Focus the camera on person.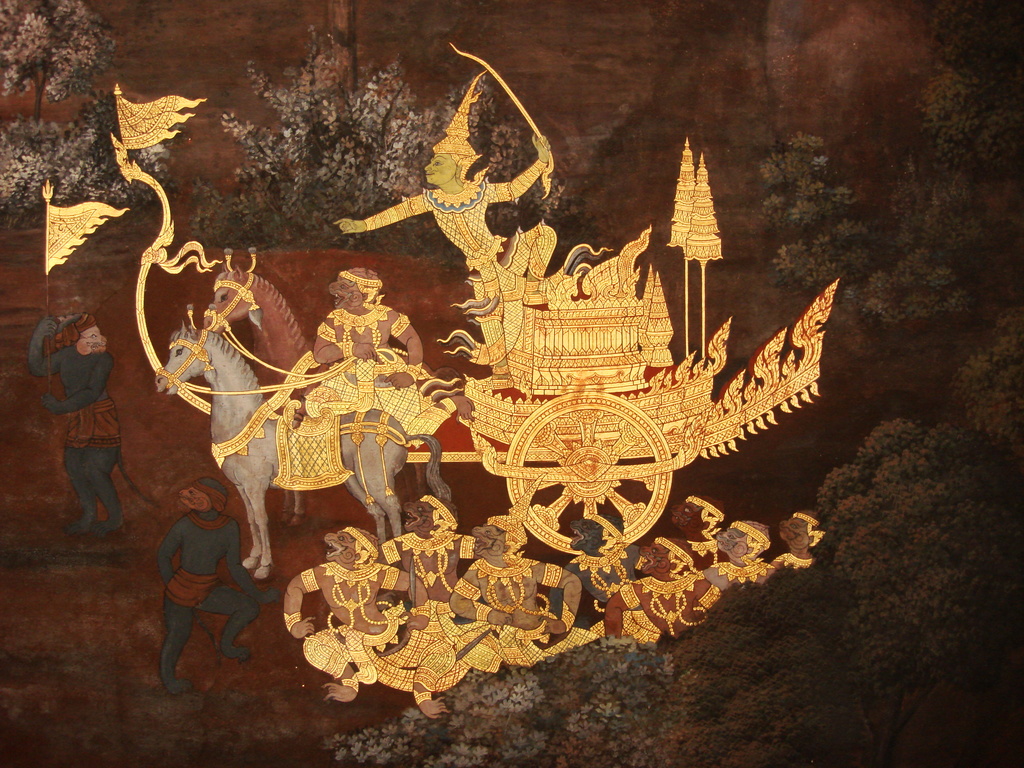
Focus region: 150, 476, 287, 699.
